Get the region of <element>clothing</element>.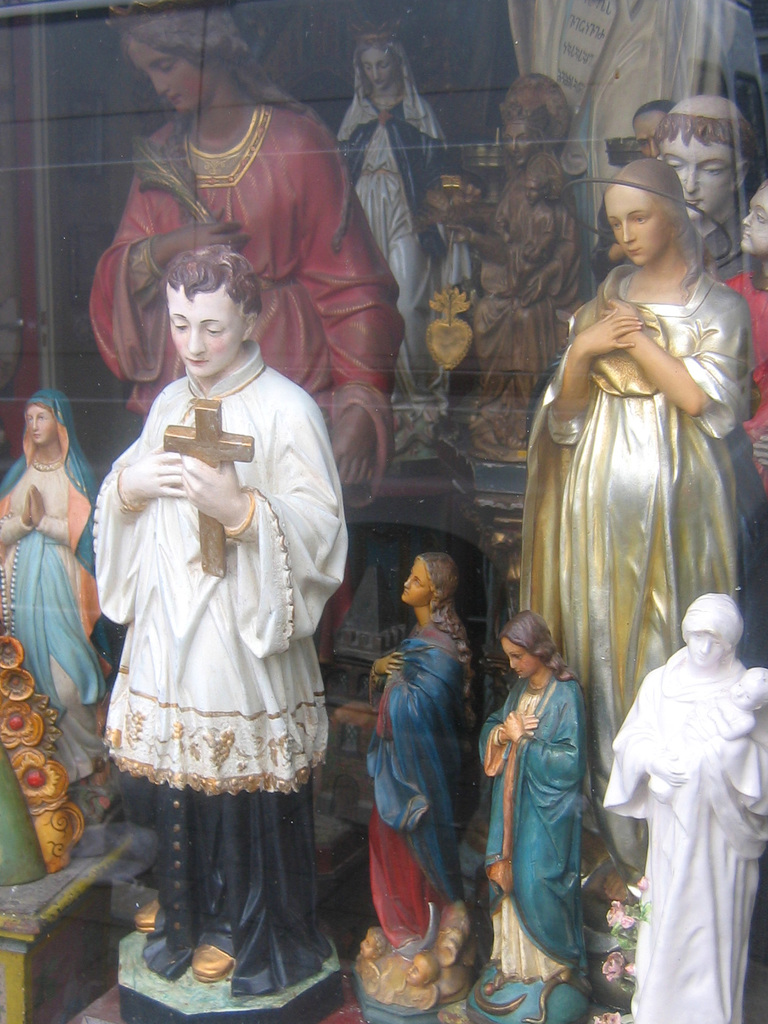
522, 250, 760, 892.
